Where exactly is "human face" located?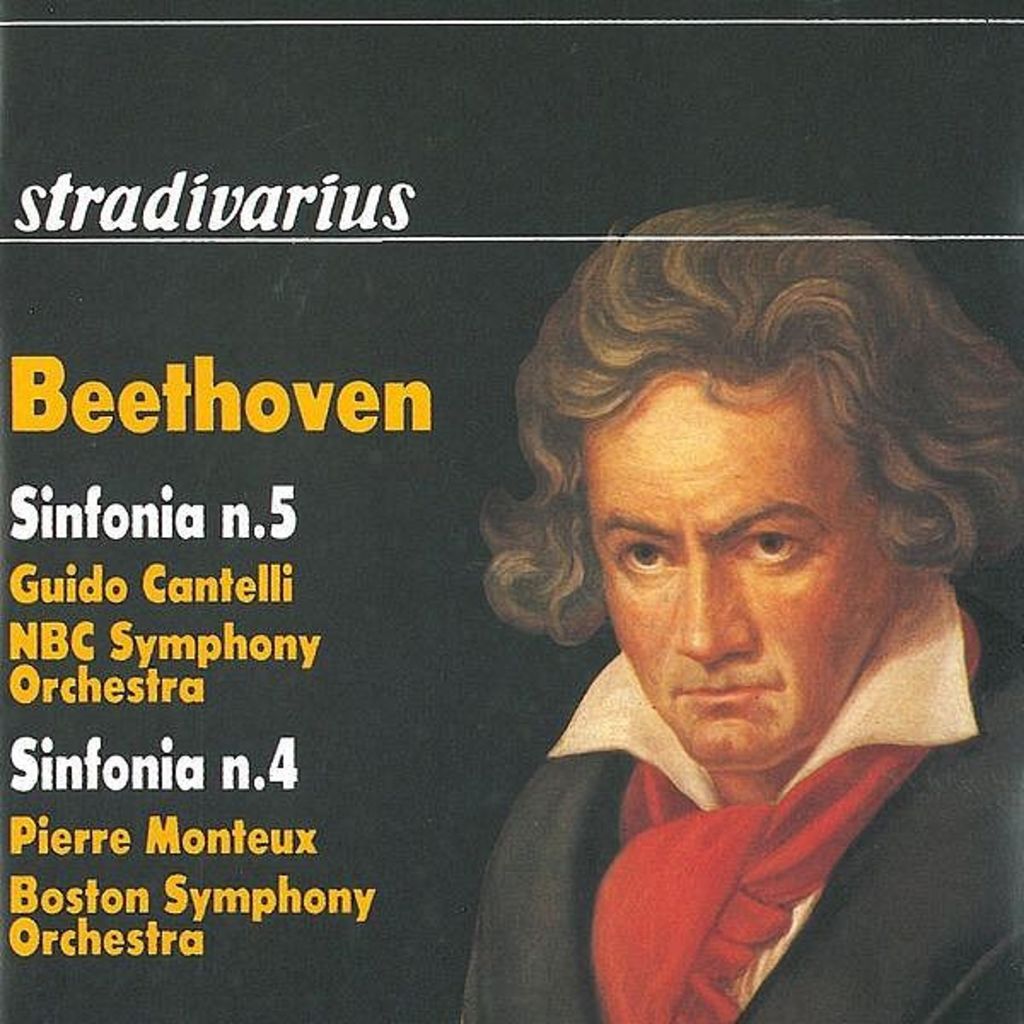
Its bounding box is left=579, top=364, right=896, bottom=775.
